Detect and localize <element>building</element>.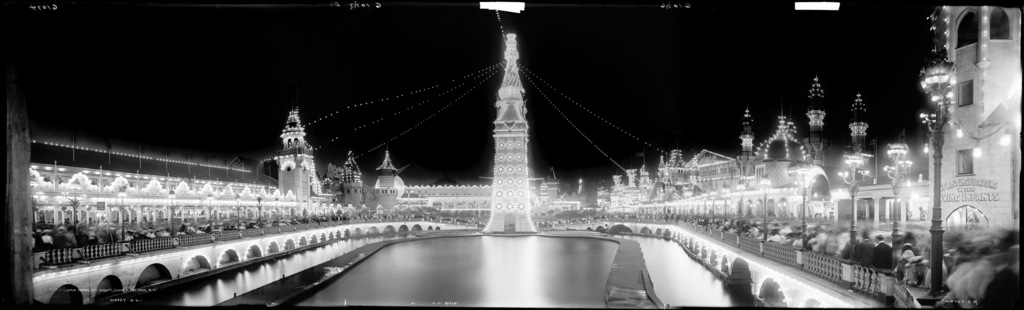
Localized at box=[596, 3, 1023, 240].
